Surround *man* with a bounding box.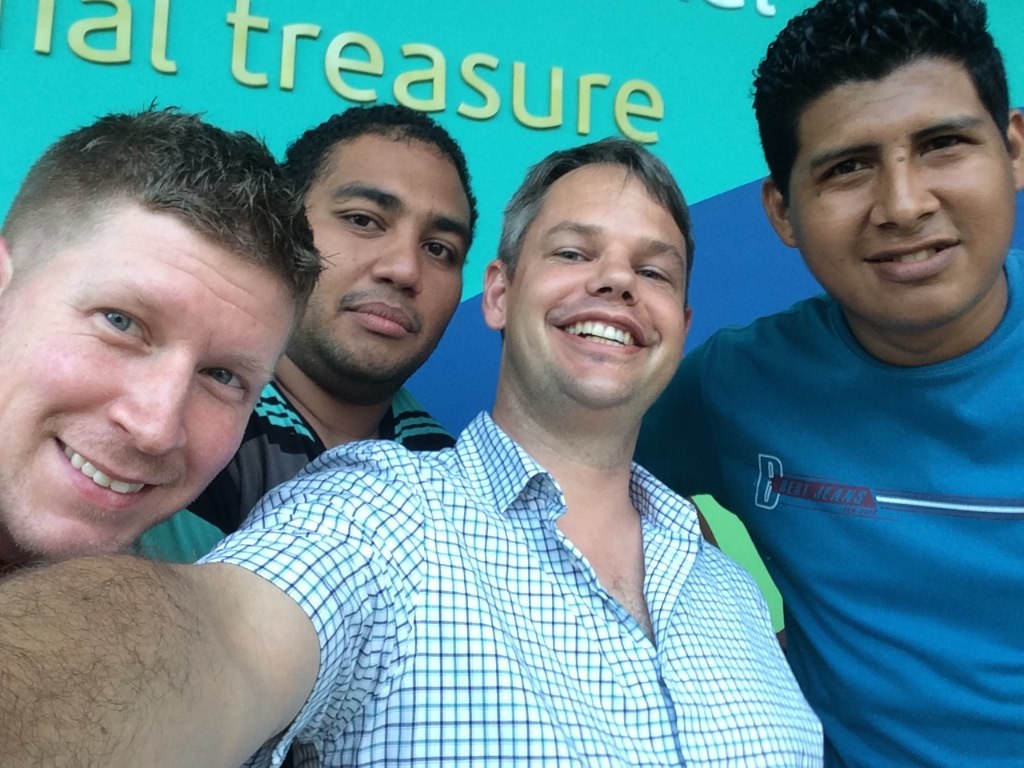
bbox(634, 0, 1023, 767).
